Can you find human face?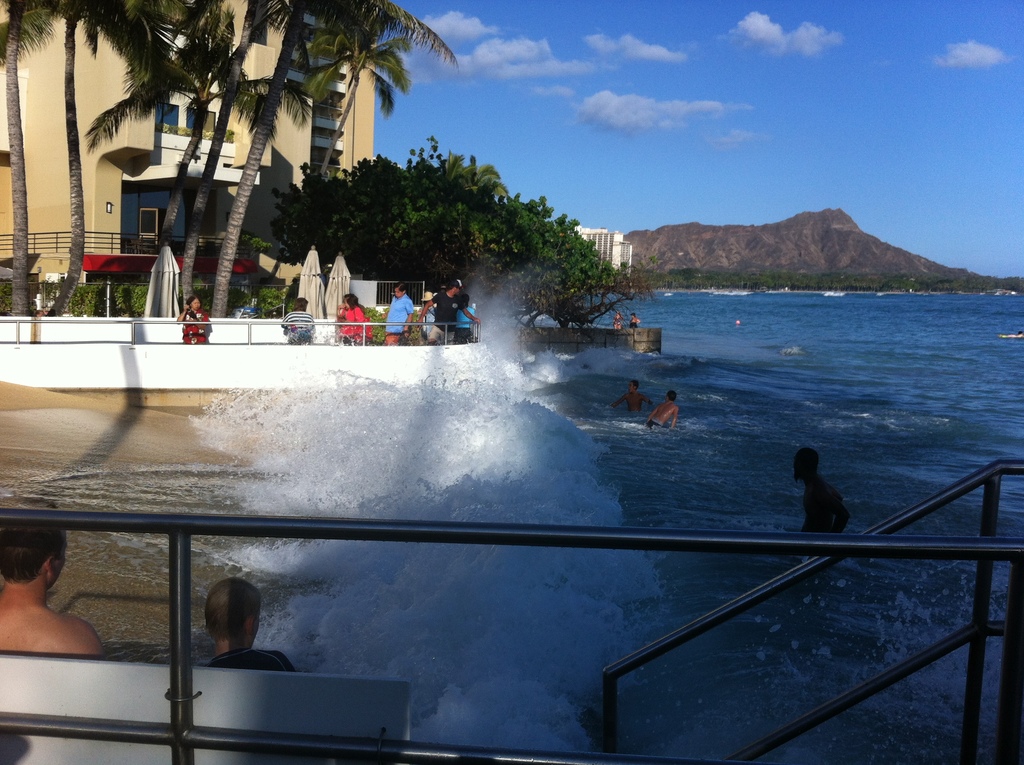
Yes, bounding box: (792, 456, 800, 482).
